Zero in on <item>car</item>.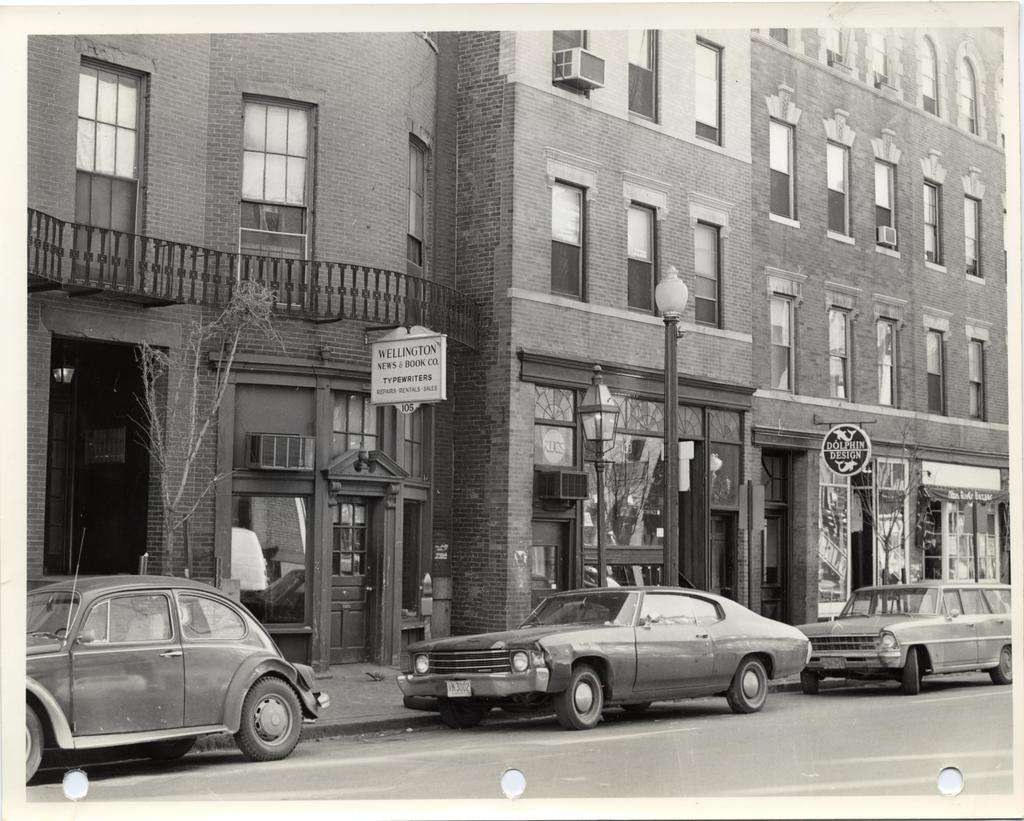
Zeroed in: (left=789, top=570, right=1013, bottom=690).
